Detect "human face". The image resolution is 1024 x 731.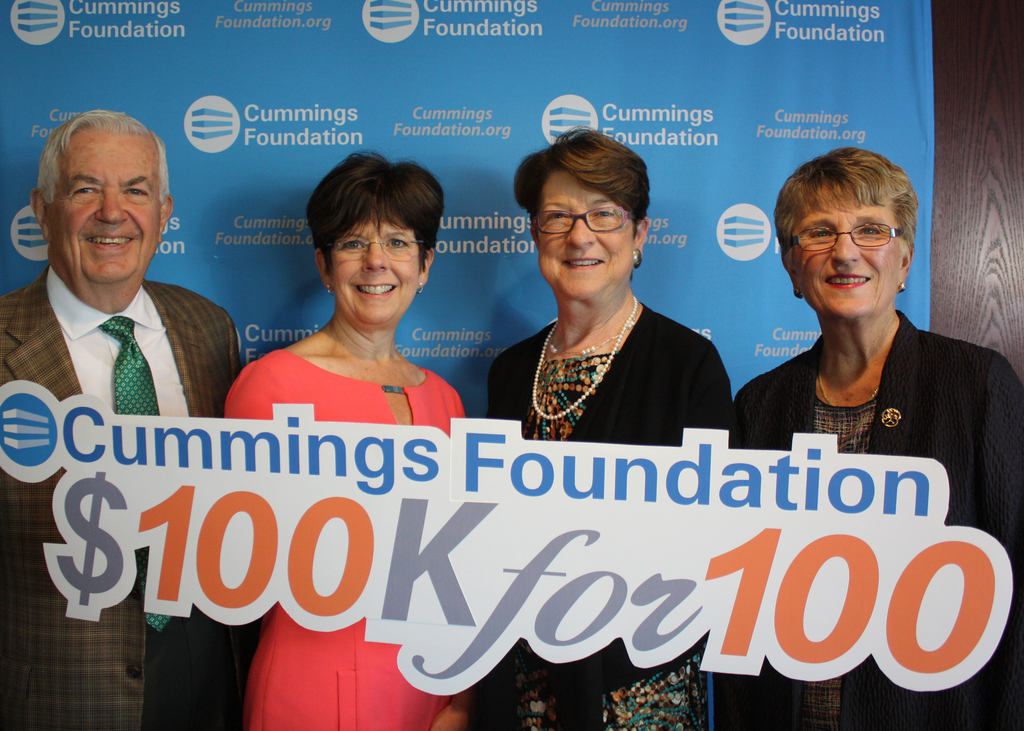
<box>50,129,163,280</box>.
